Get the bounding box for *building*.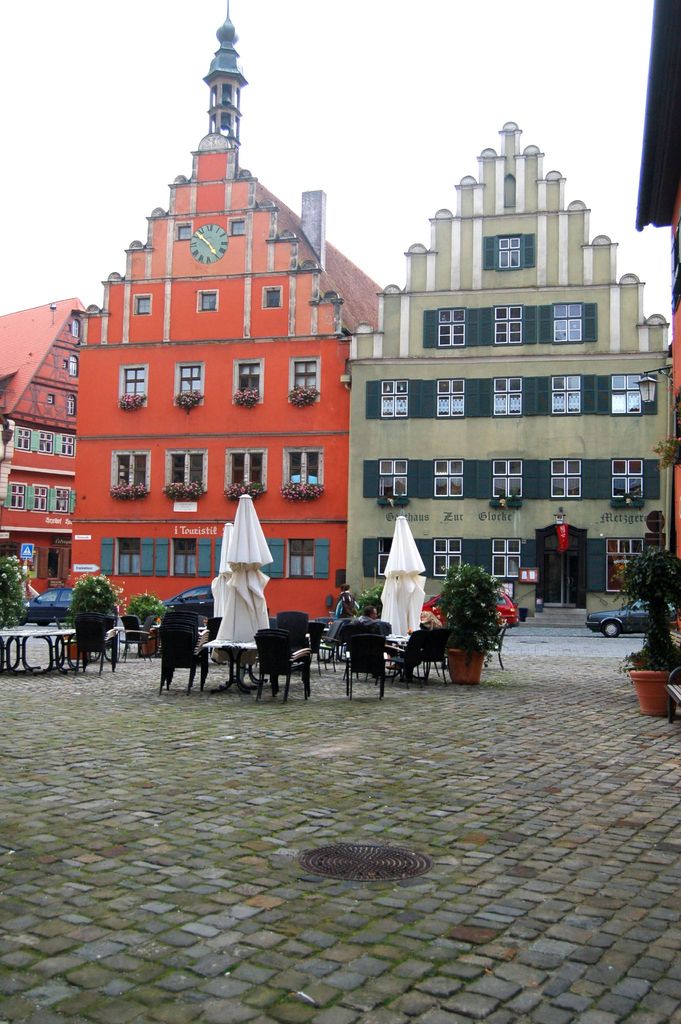
(77, 5, 383, 628).
